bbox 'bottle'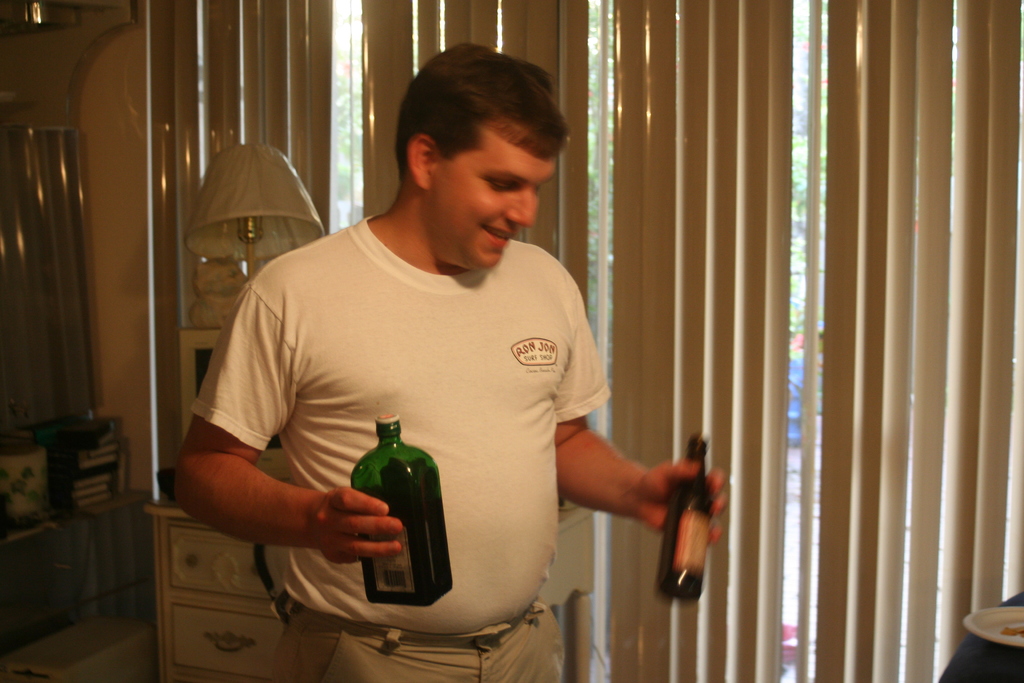
656, 435, 708, 604
